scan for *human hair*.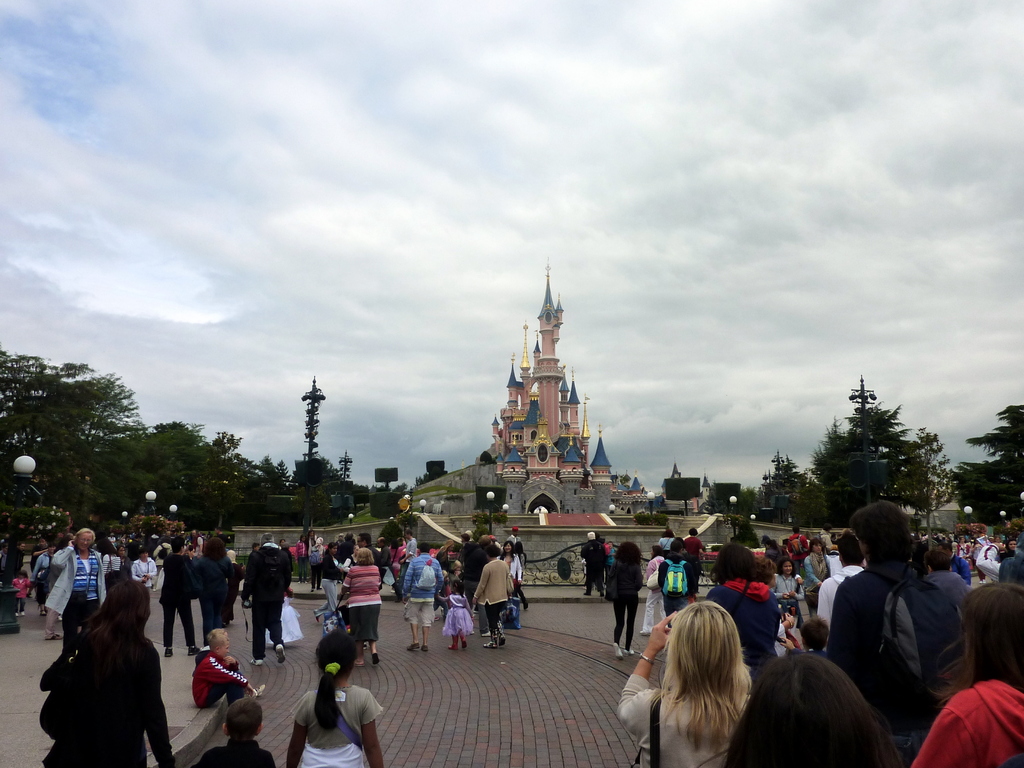
Scan result: <box>669,543,683,556</box>.
